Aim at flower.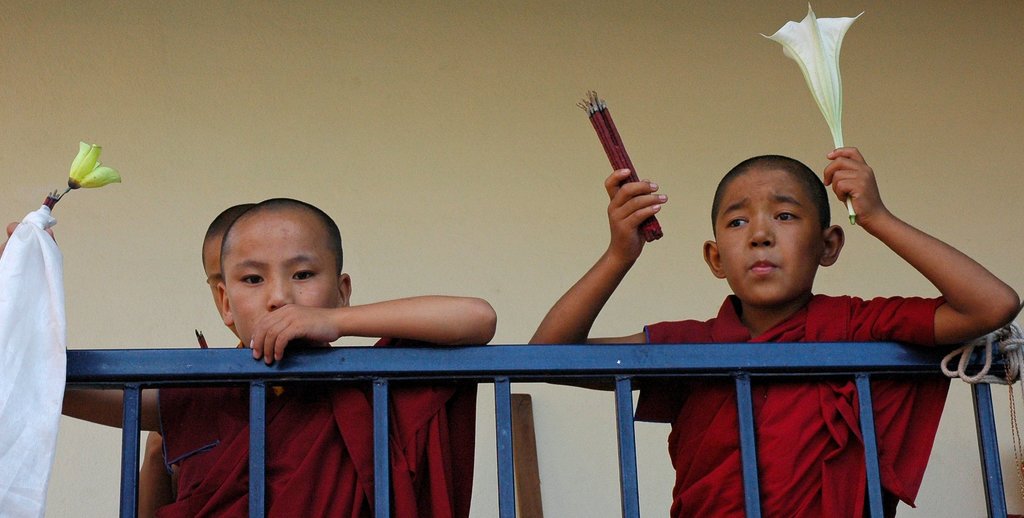
Aimed at bbox(46, 133, 109, 205).
